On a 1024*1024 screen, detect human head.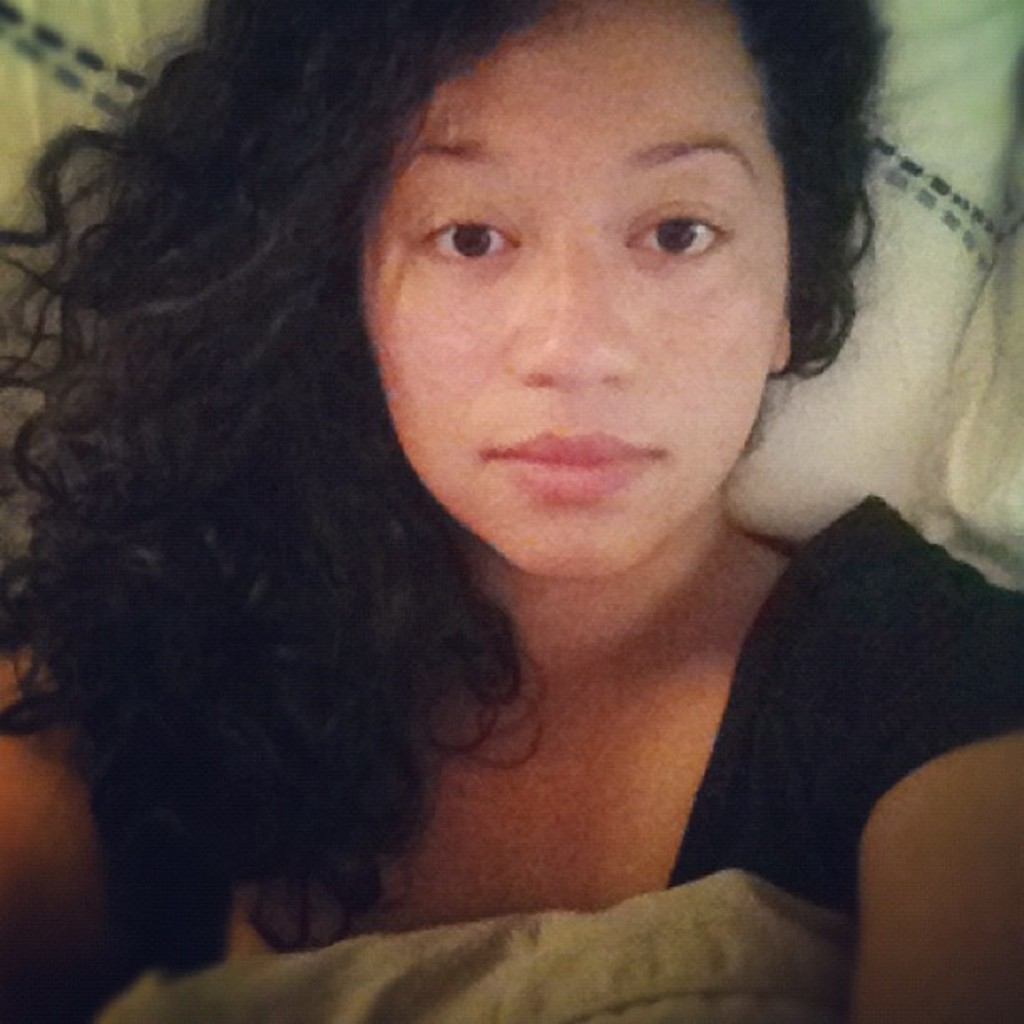
[x1=0, y1=2, x2=885, y2=952].
